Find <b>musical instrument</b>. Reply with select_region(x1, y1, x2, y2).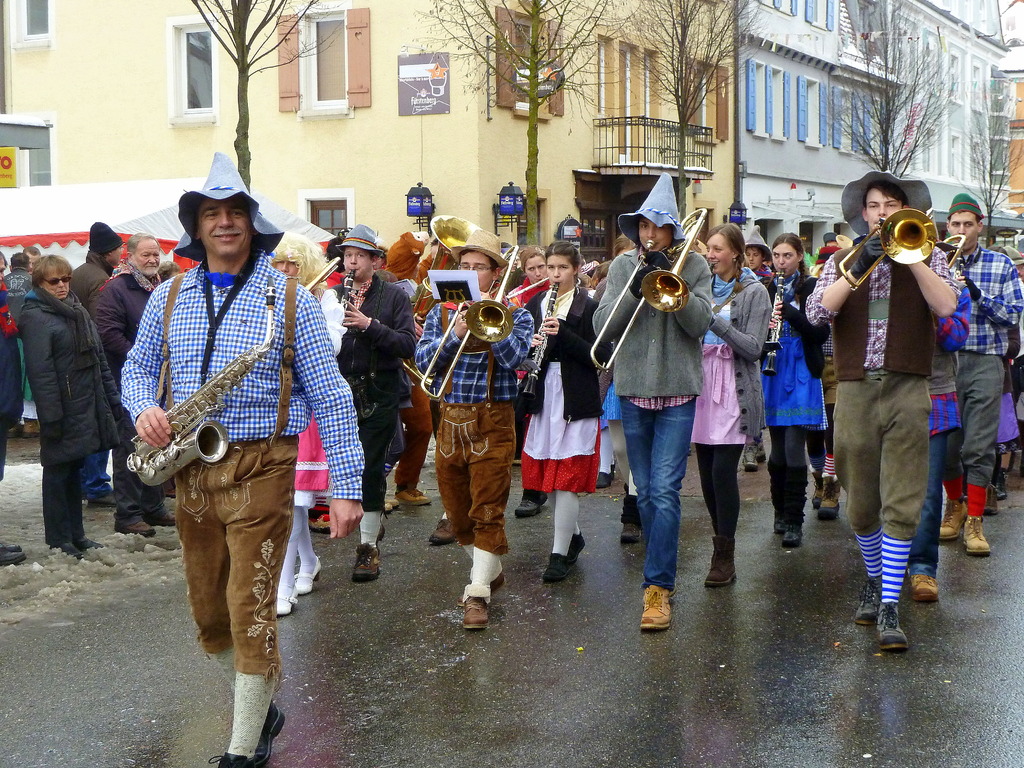
select_region(412, 209, 483, 380).
